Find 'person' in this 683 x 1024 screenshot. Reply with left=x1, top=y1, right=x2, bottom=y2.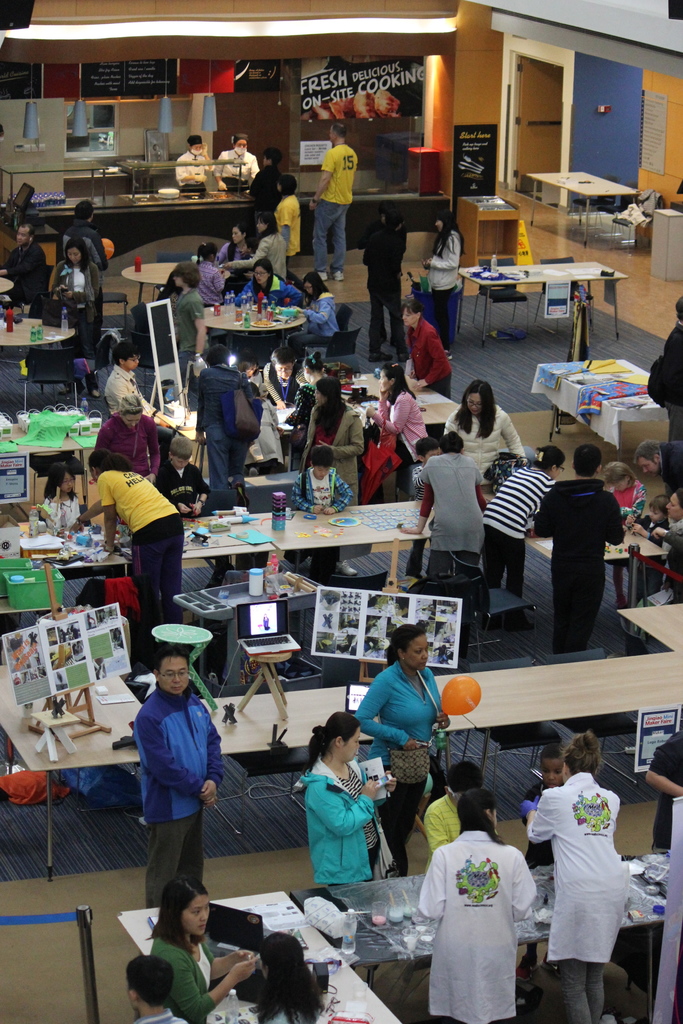
left=150, top=431, right=213, bottom=519.
